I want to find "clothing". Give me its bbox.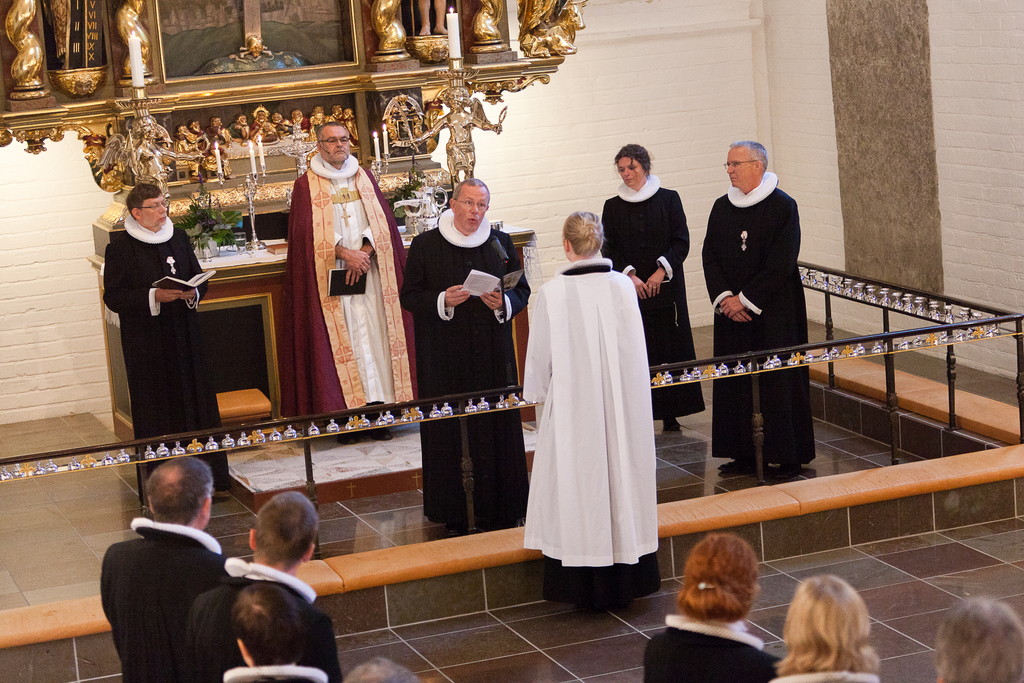
98/520/230/682.
